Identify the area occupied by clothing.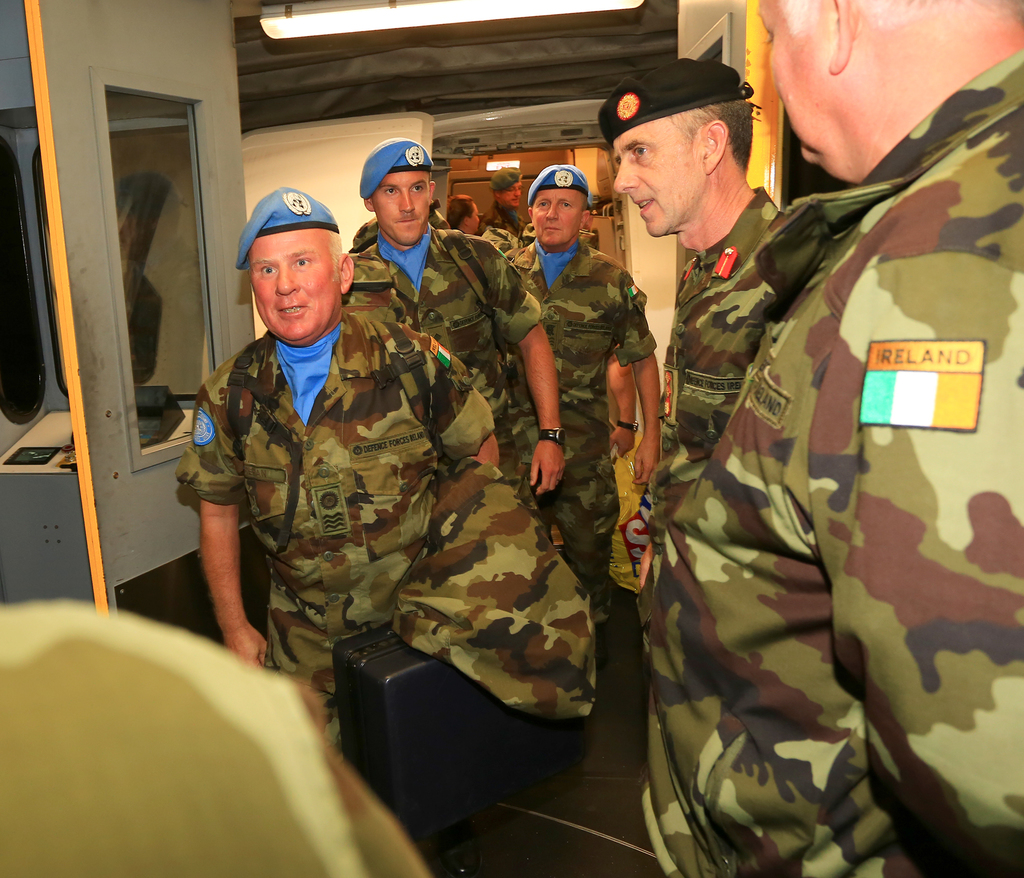
Area: 487:239:642:622.
